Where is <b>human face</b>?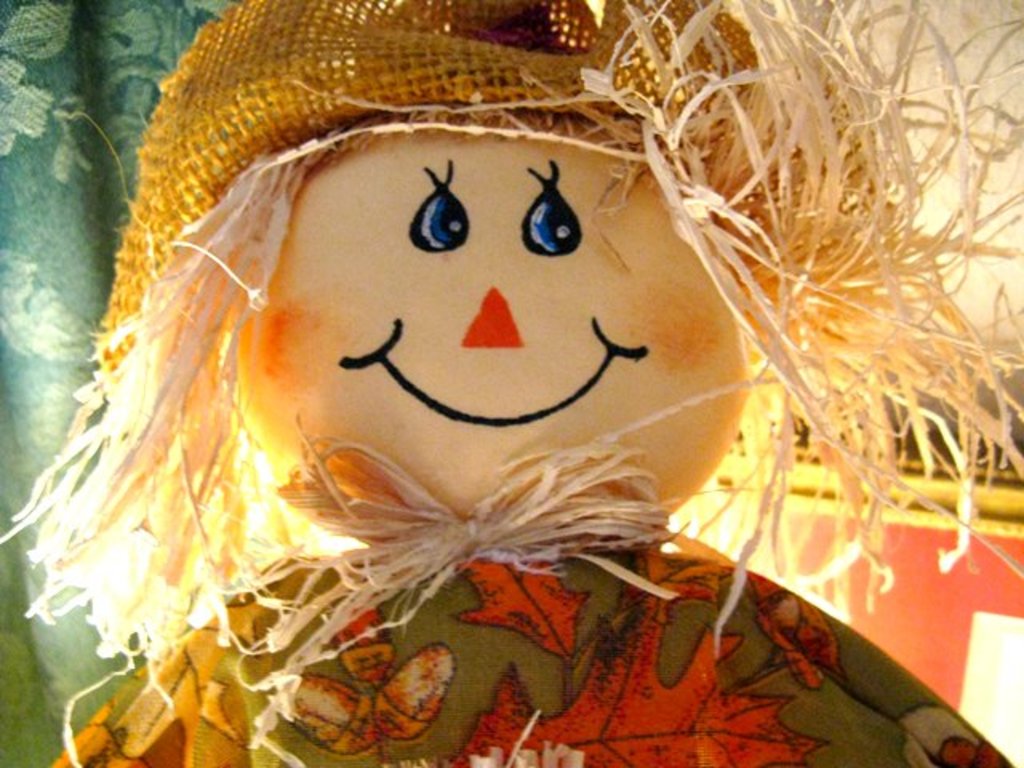
x1=237 y1=133 x2=747 y2=515.
